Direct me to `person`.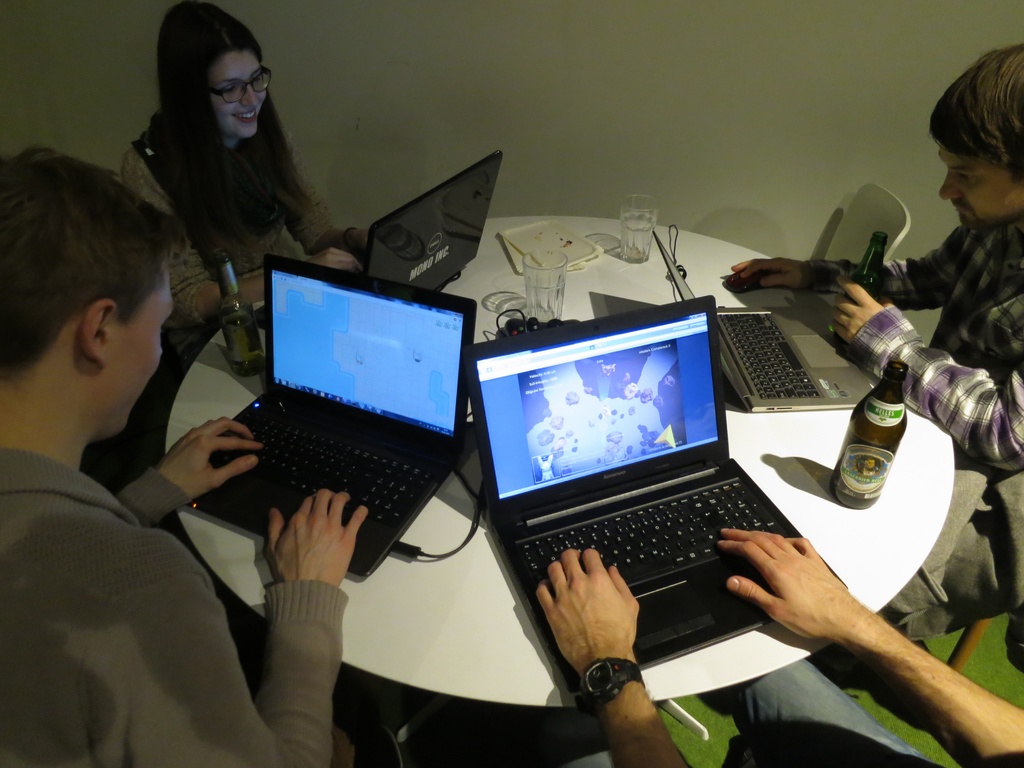
Direction: [733, 44, 1023, 637].
